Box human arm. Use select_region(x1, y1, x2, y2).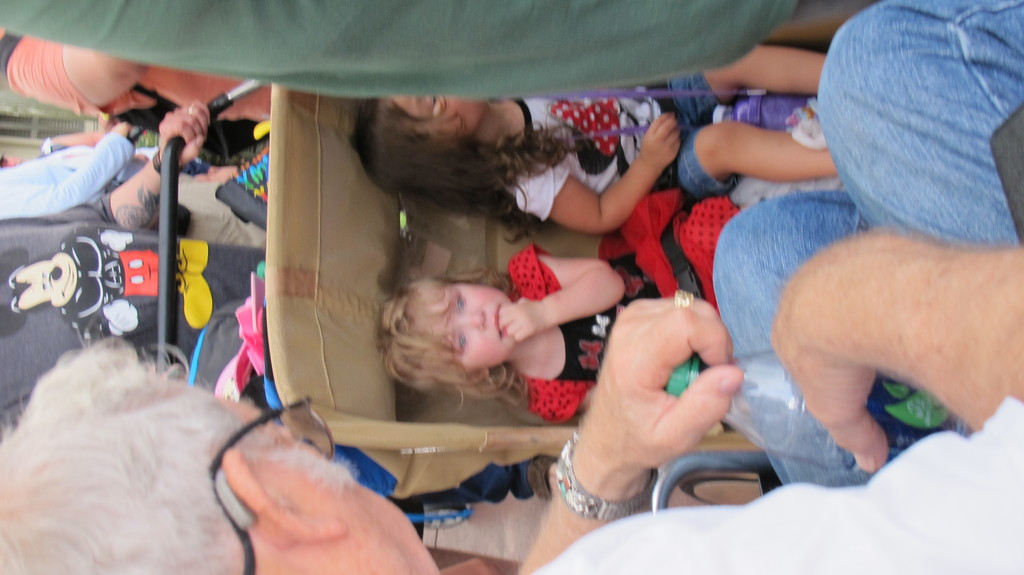
select_region(516, 108, 683, 230).
